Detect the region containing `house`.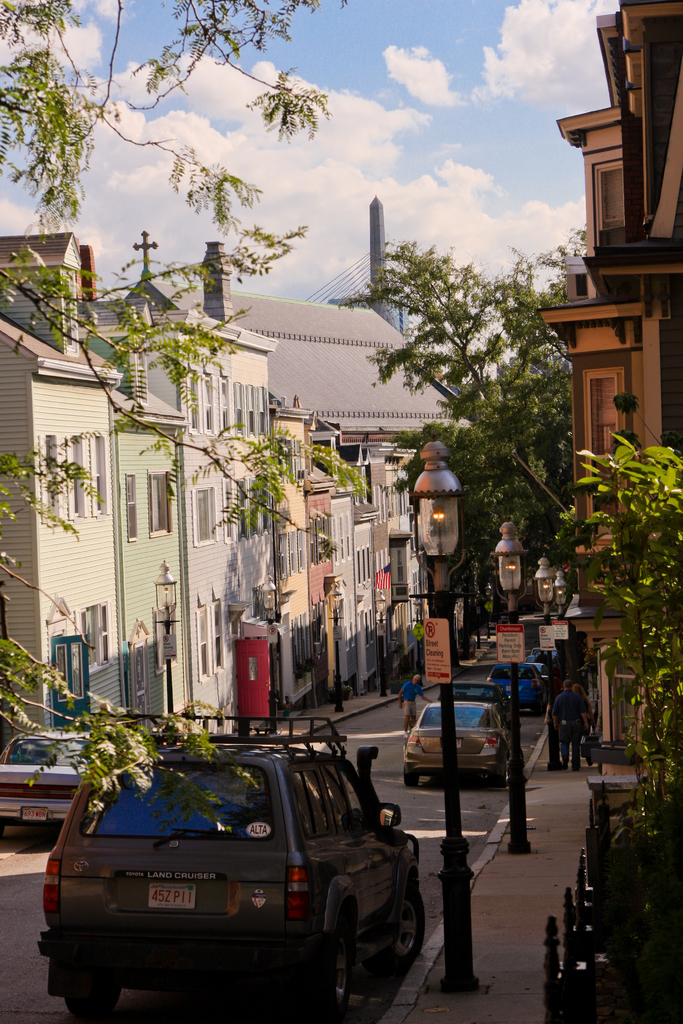
rect(169, 239, 481, 692).
